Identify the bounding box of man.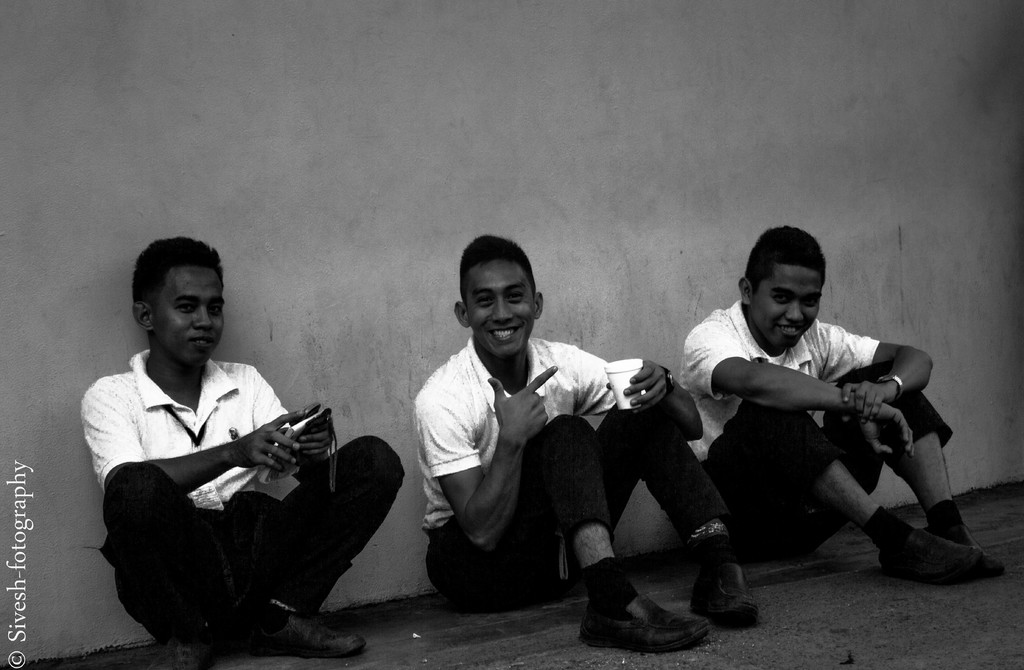
[x1=68, y1=243, x2=375, y2=653].
